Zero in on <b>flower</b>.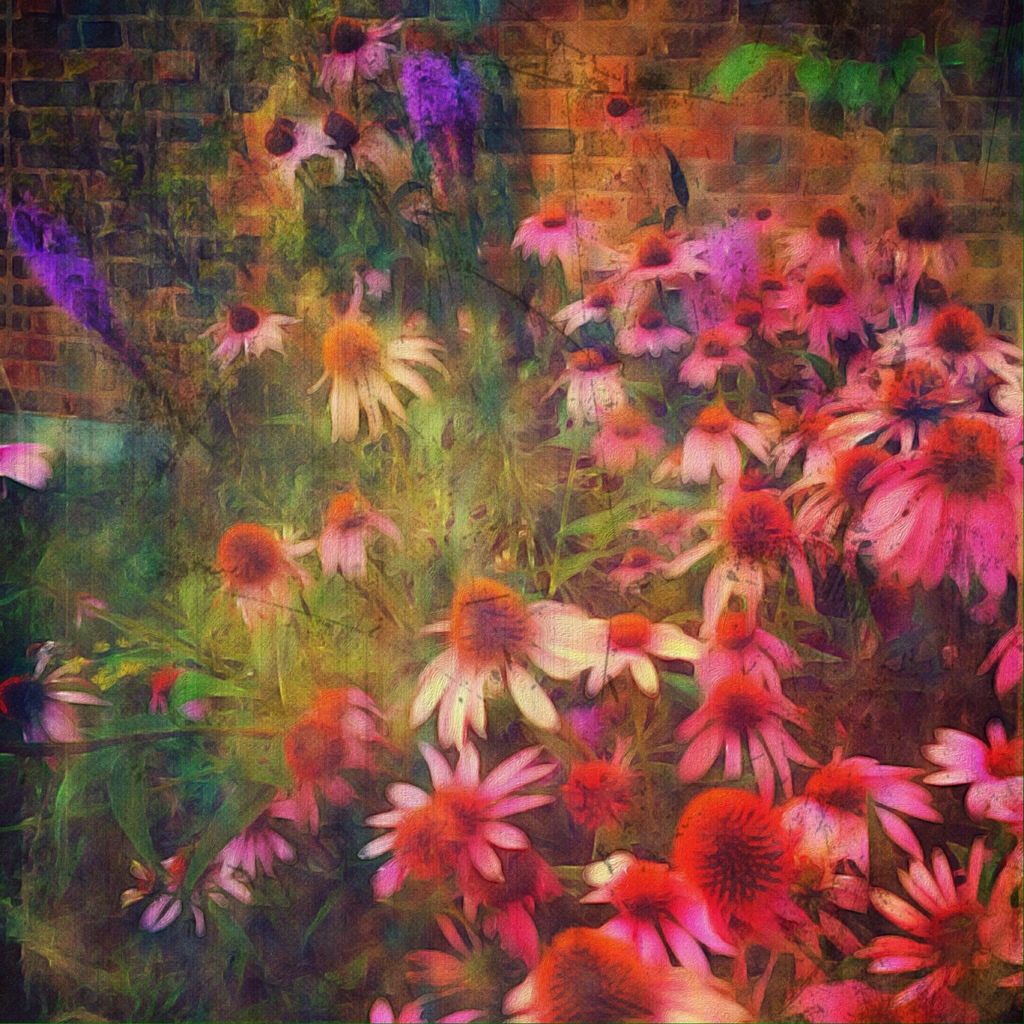
Zeroed in: (209, 289, 305, 378).
